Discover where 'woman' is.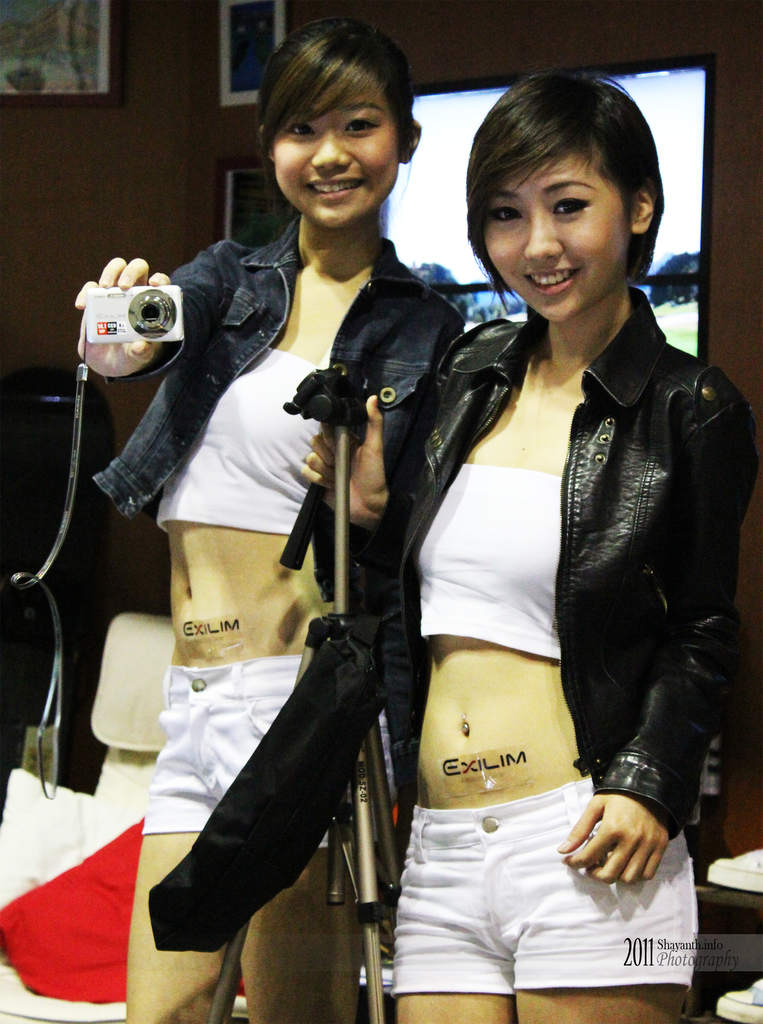
Discovered at box(76, 15, 469, 1023).
